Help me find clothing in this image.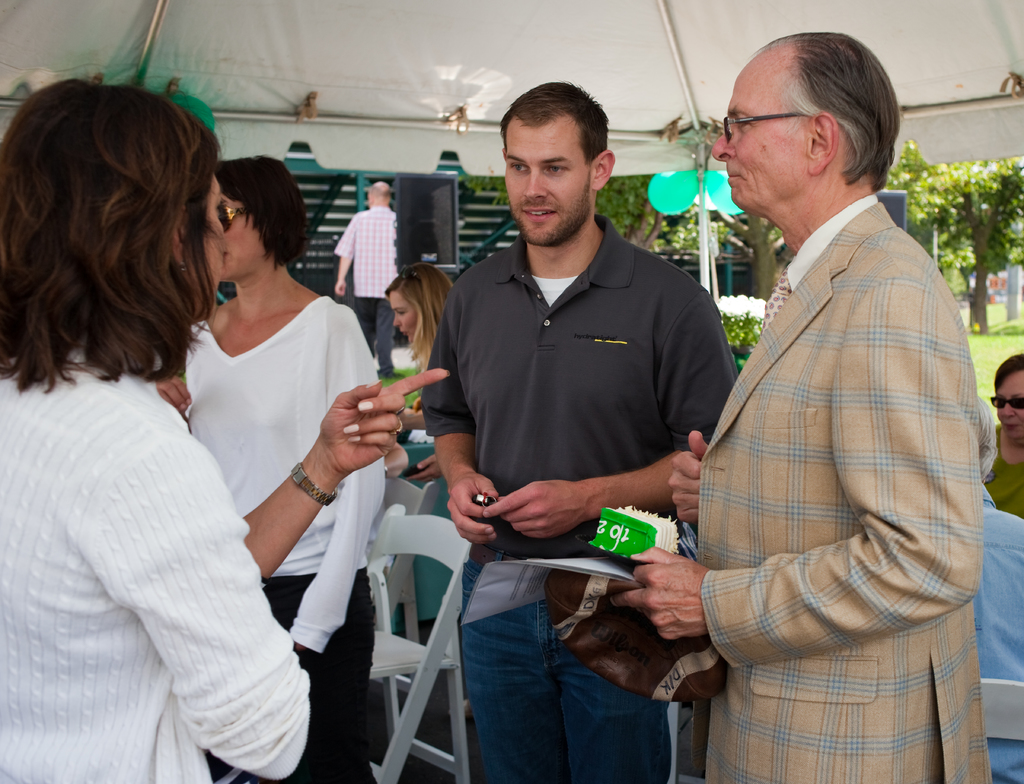
Found it: BBox(179, 286, 388, 783).
